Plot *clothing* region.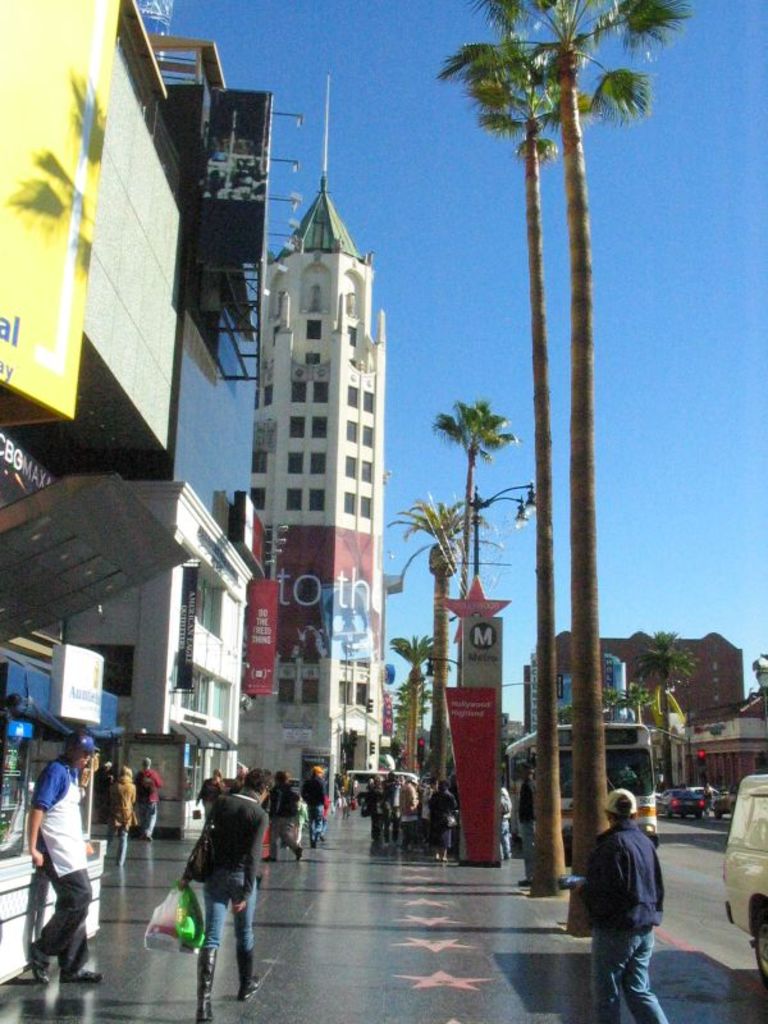
Plotted at [x1=205, y1=790, x2=266, y2=964].
